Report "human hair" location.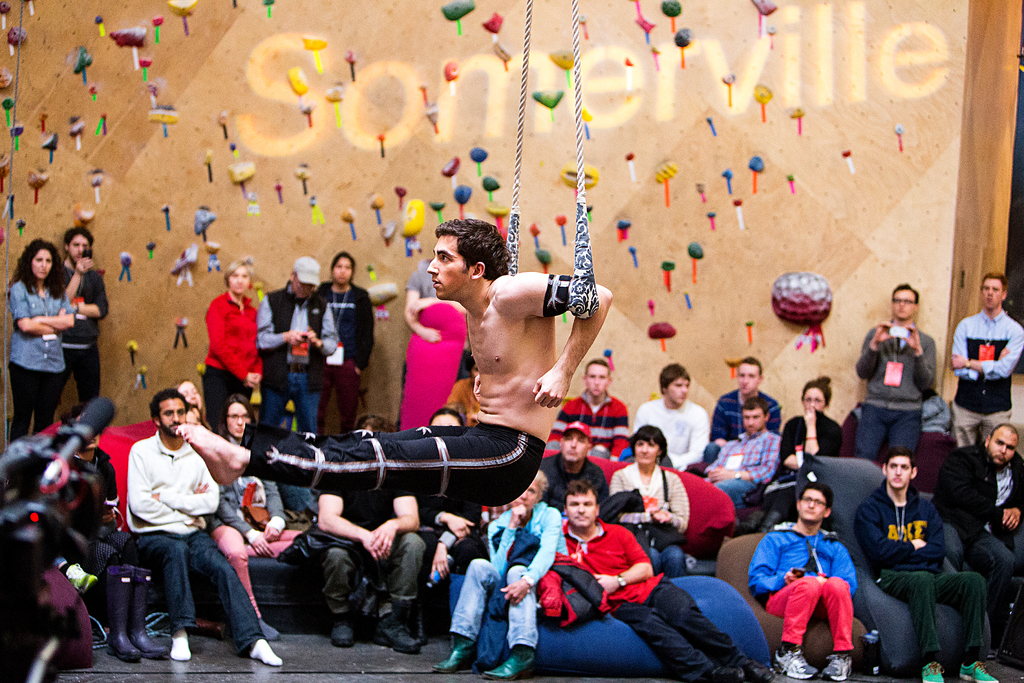
Report: locate(890, 279, 916, 307).
